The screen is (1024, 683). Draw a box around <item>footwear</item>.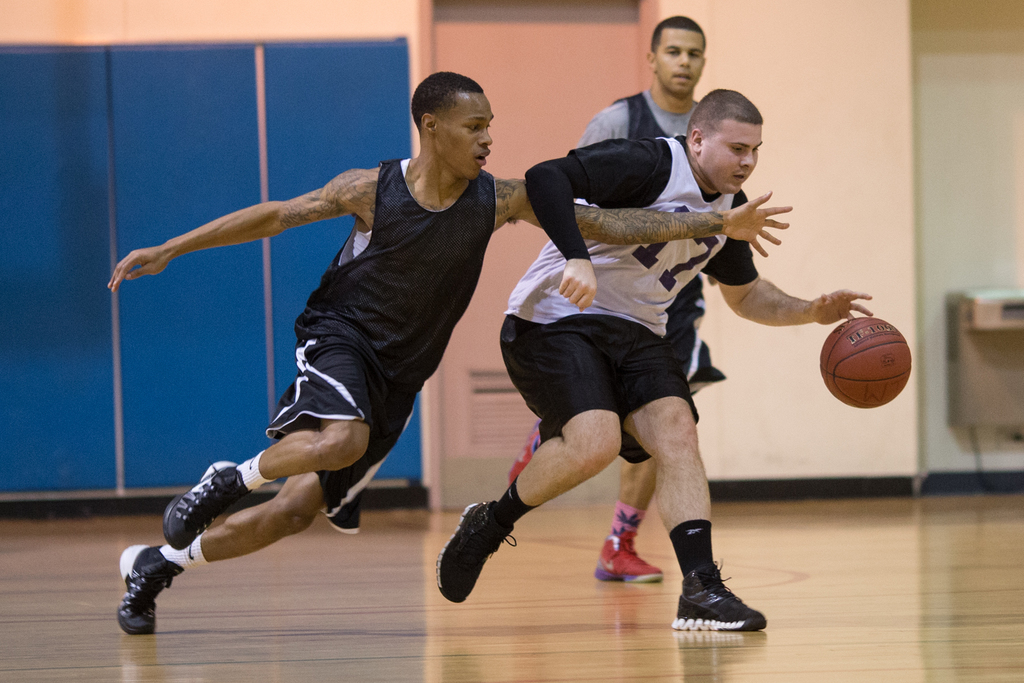
bbox=[589, 524, 662, 586].
